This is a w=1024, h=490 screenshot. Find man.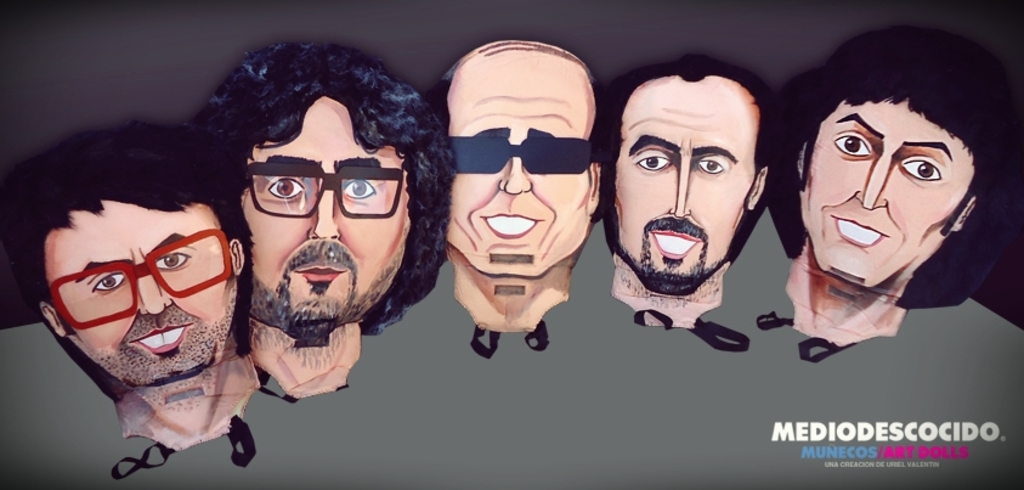
Bounding box: {"left": 578, "top": 73, "right": 817, "bottom": 355}.
